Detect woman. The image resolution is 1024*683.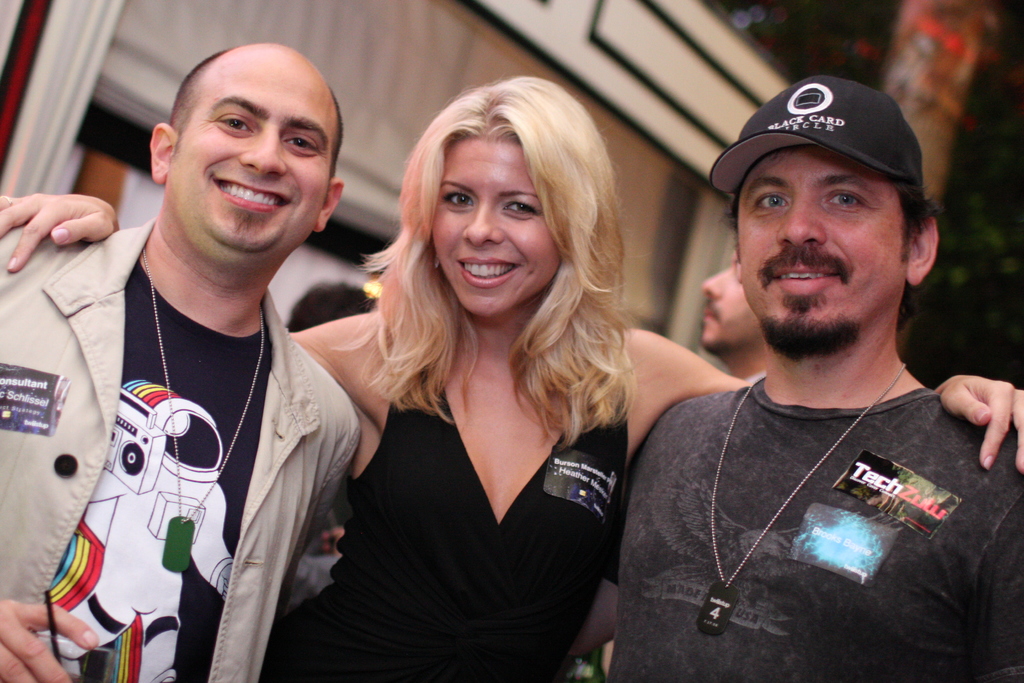
(x1=0, y1=72, x2=1023, y2=682).
